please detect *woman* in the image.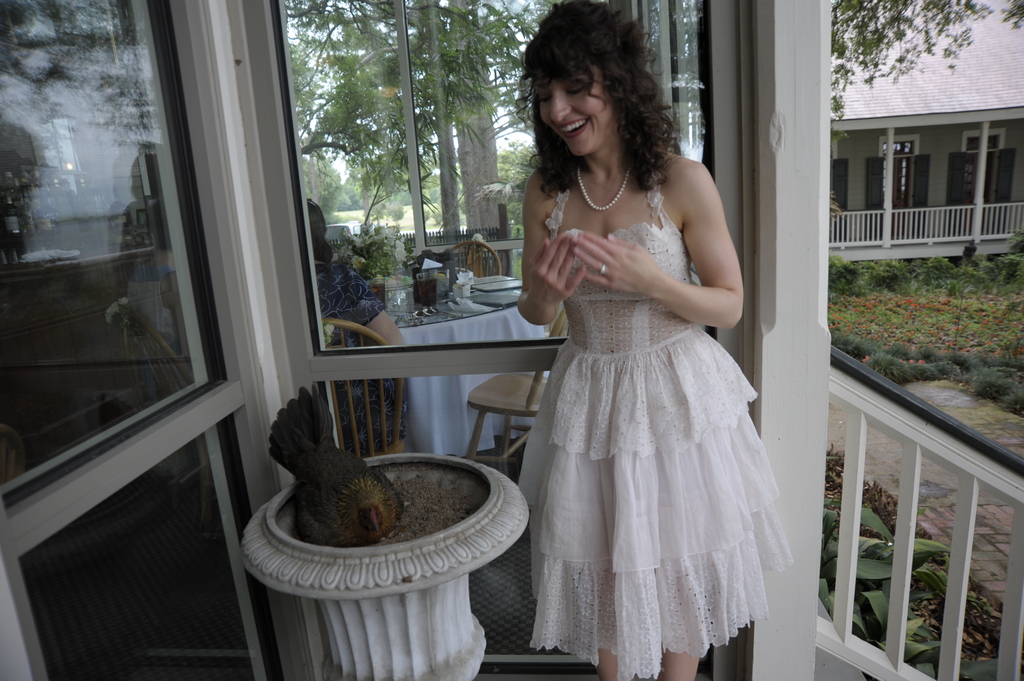
(307, 196, 405, 458).
